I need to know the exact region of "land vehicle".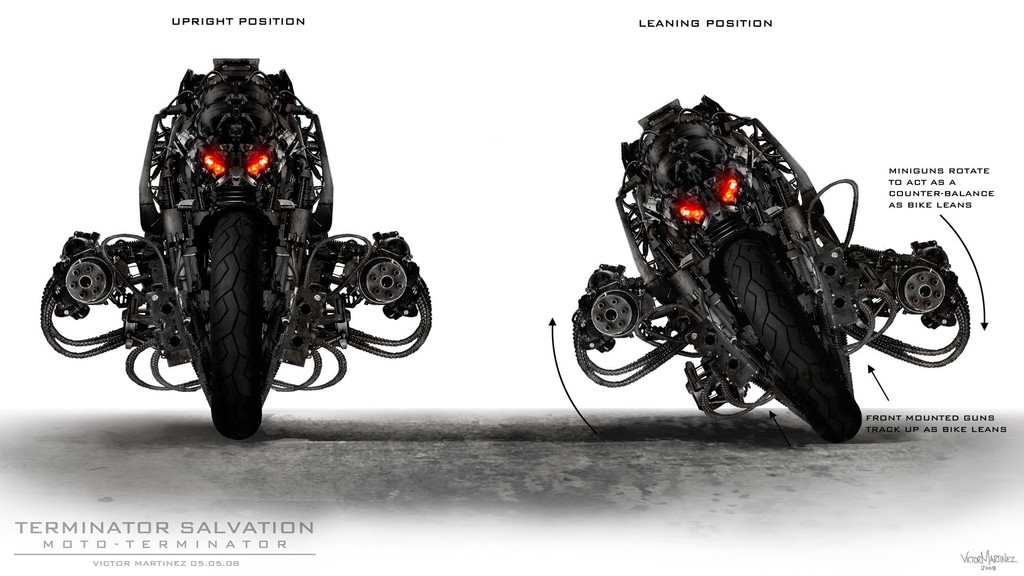
Region: 577,95,972,440.
